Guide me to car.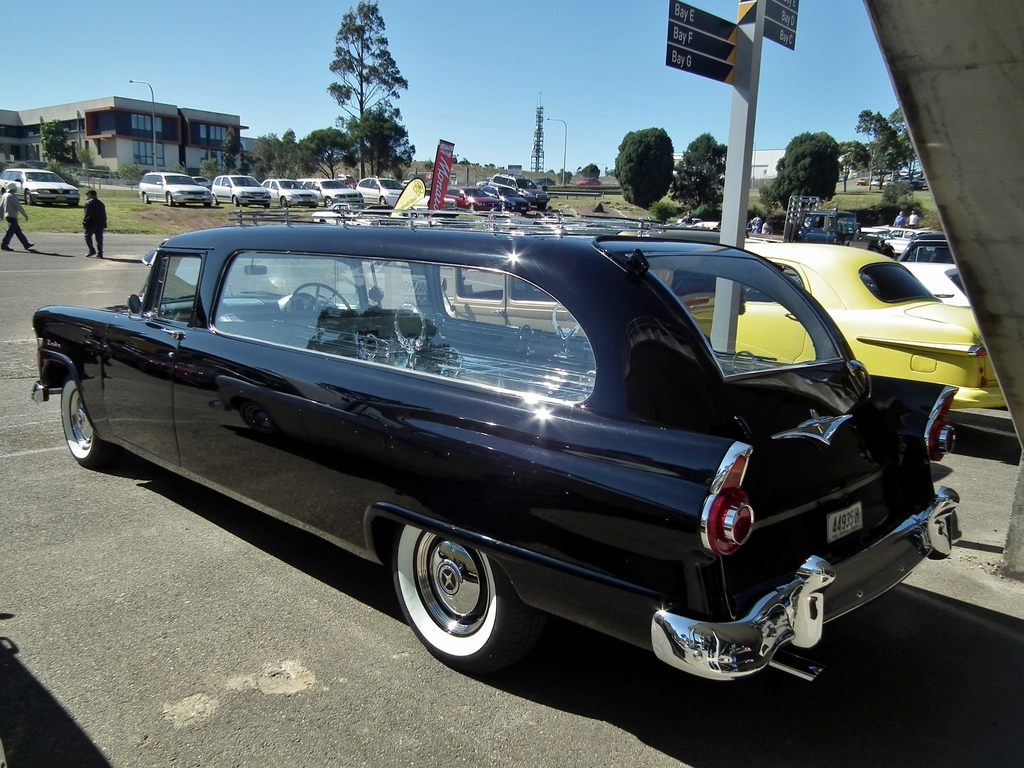
Guidance: [left=666, top=236, right=1012, bottom=429].
